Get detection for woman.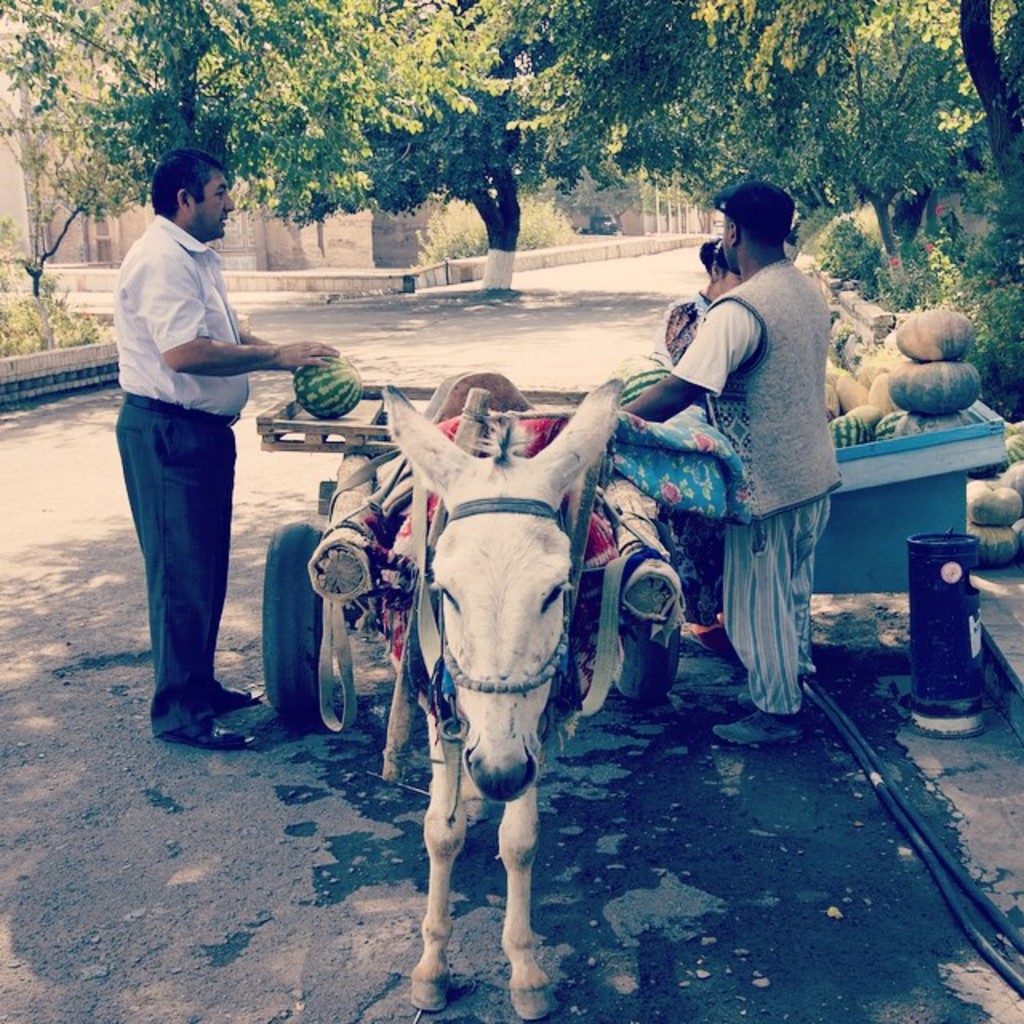
Detection: x1=651, y1=242, x2=746, y2=659.
